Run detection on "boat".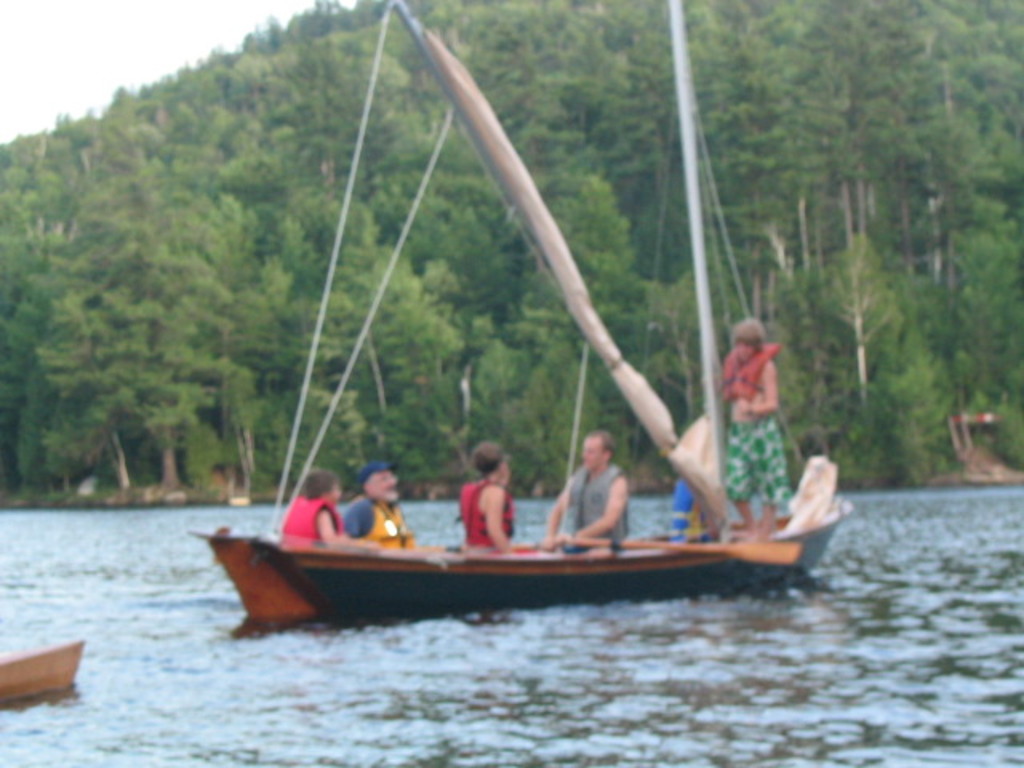
Result: bbox(189, 0, 853, 632).
